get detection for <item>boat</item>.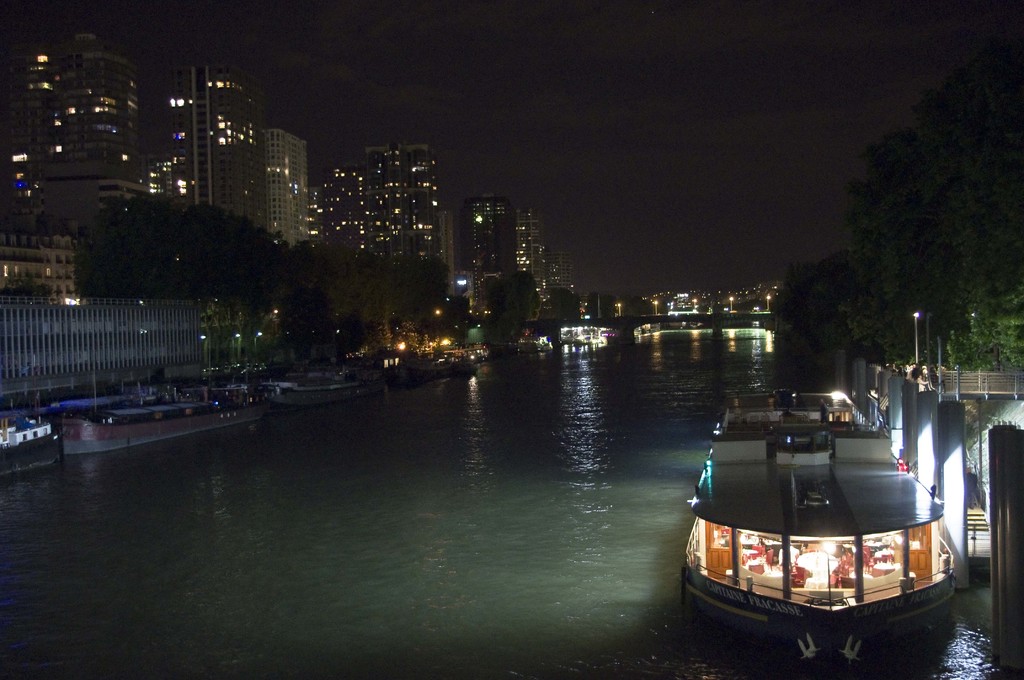
Detection: left=57, top=380, right=273, bottom=457.
